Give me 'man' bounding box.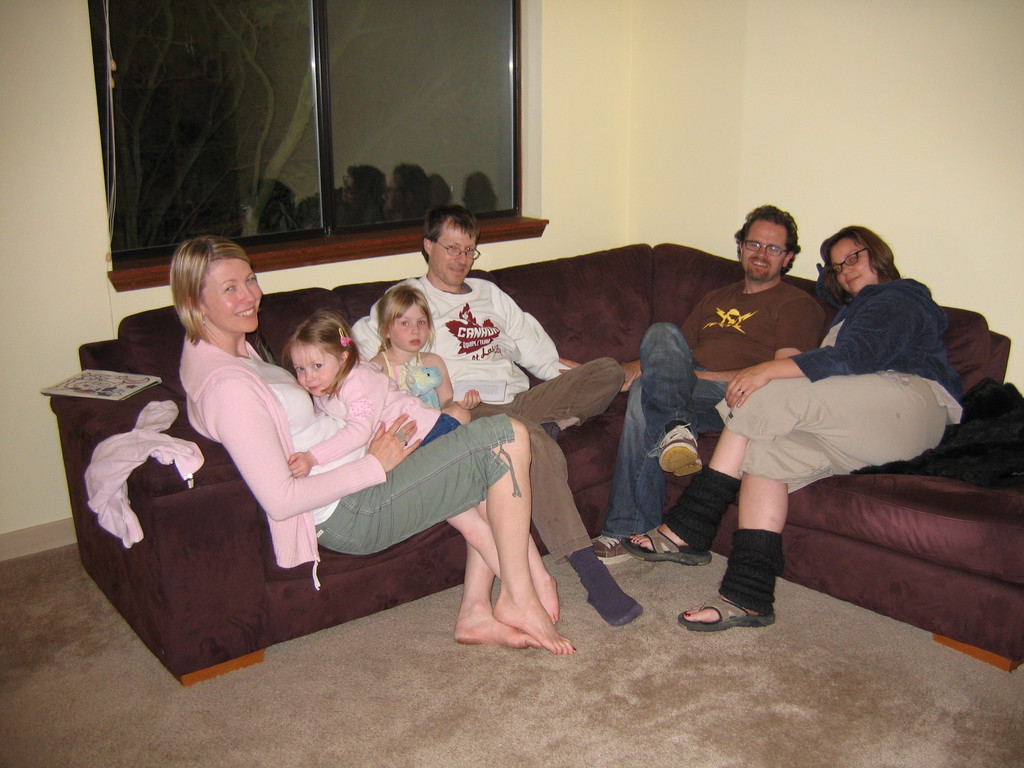
349,203,648,630.
